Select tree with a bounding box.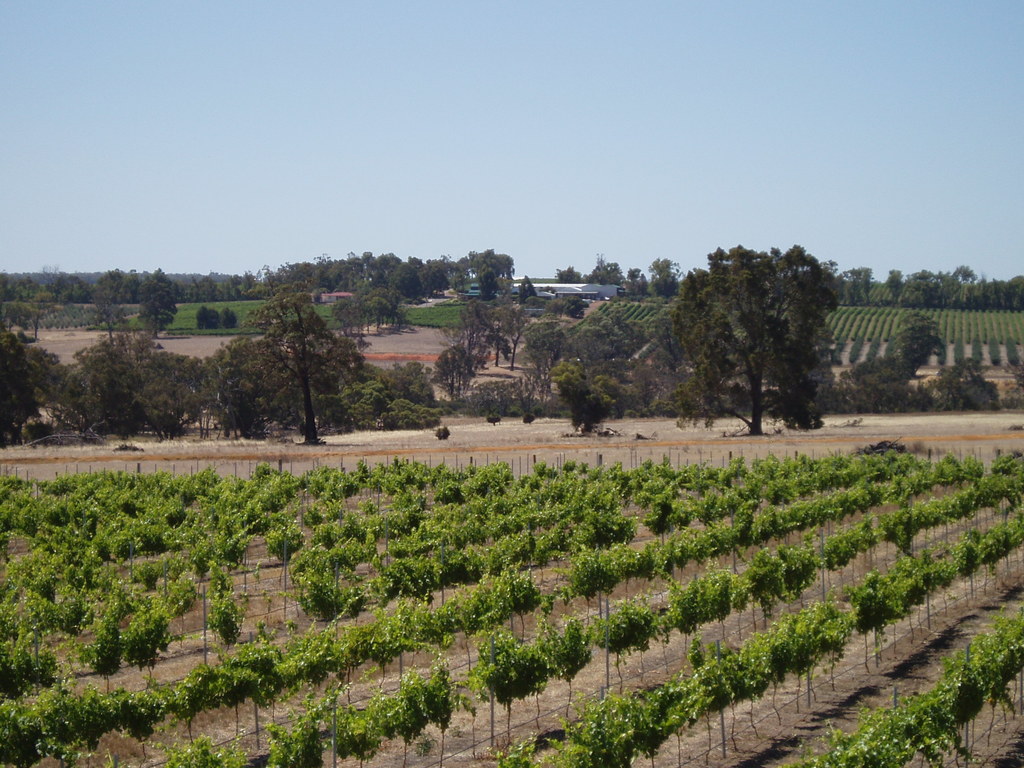
<bbox>0, 291, 57, 337</bbox>.
